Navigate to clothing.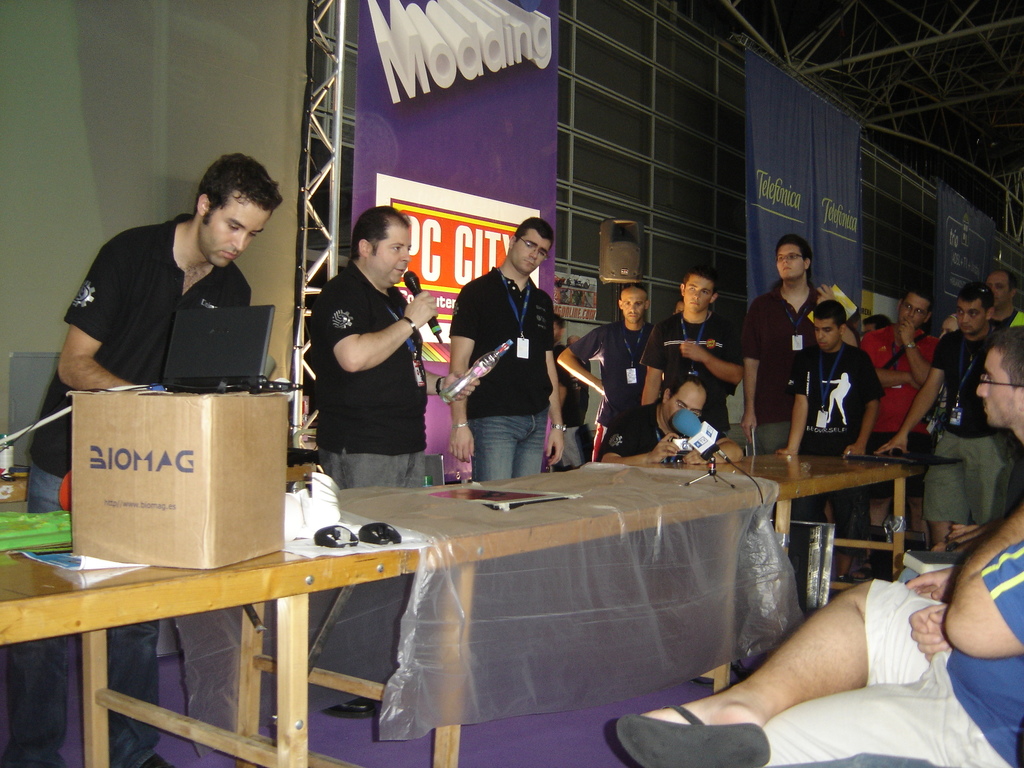
Navigation target: region(550, 348, 593, 486).
